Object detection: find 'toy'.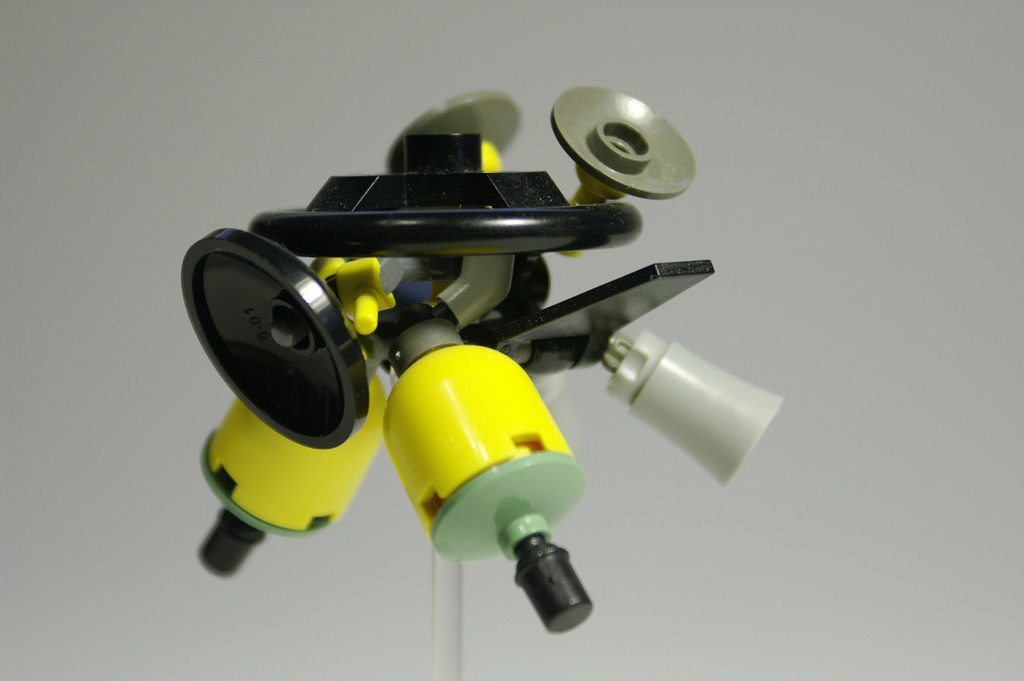
pyautogui.locateOnScreen(125, 63, 726, 643).
